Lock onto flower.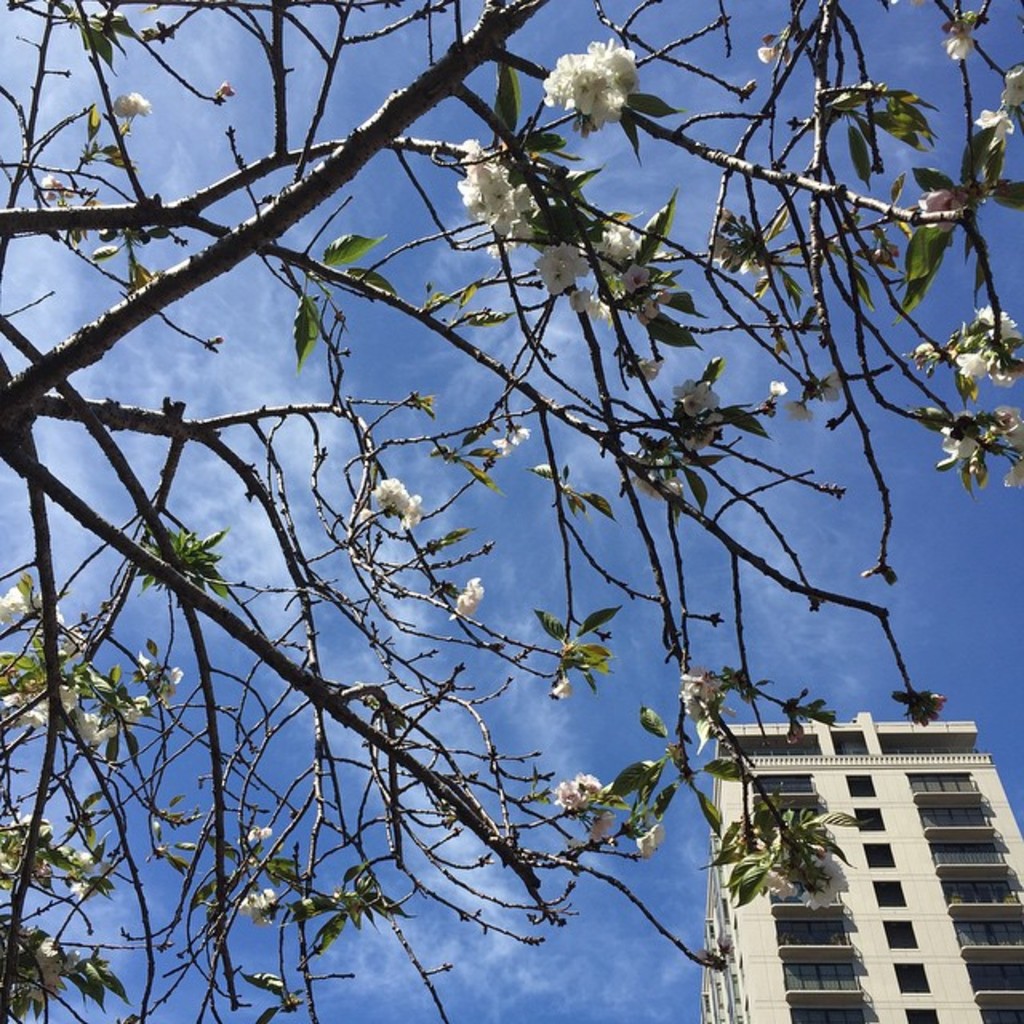
Locked: crop(395, 493, 426, 533).
